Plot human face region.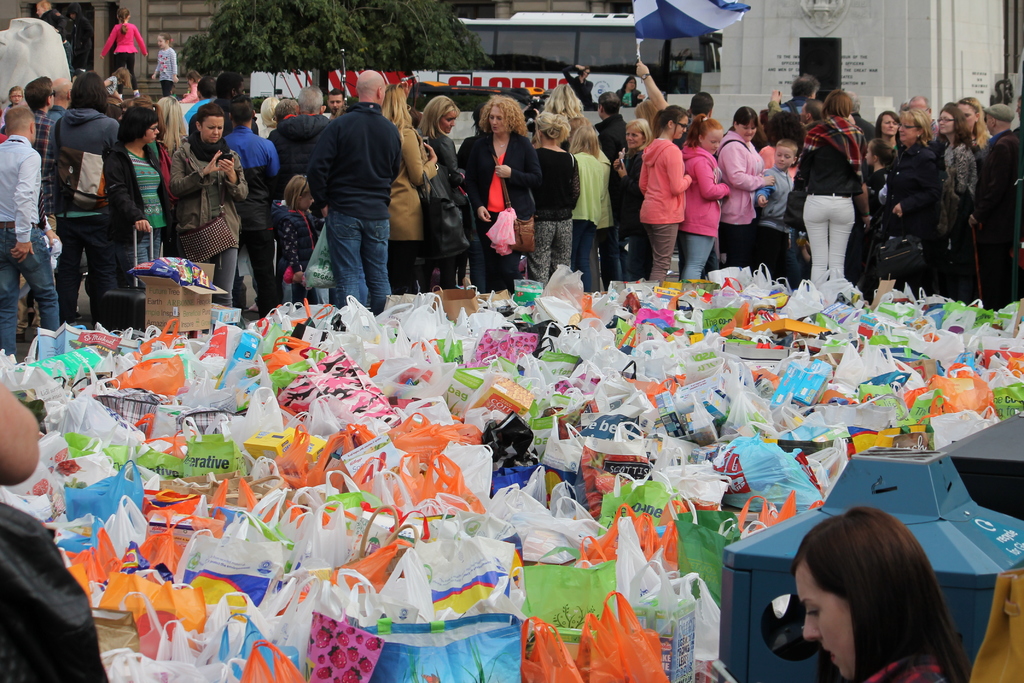
Plotted at crop(204, 110, 227, 151).
